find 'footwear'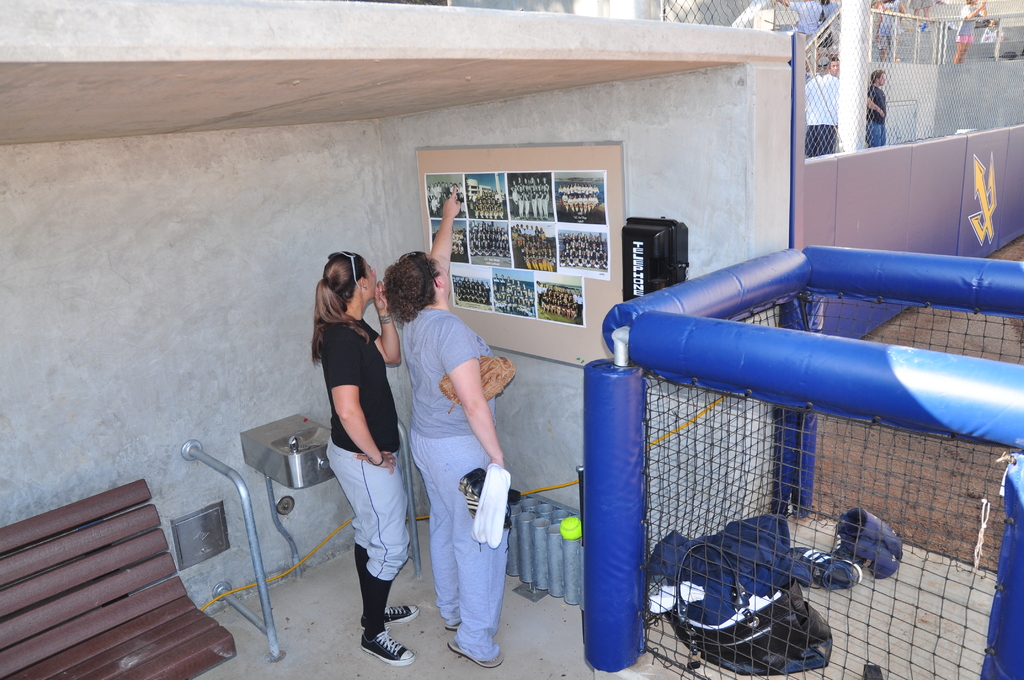
Rect(449, 645, 499, 667)
